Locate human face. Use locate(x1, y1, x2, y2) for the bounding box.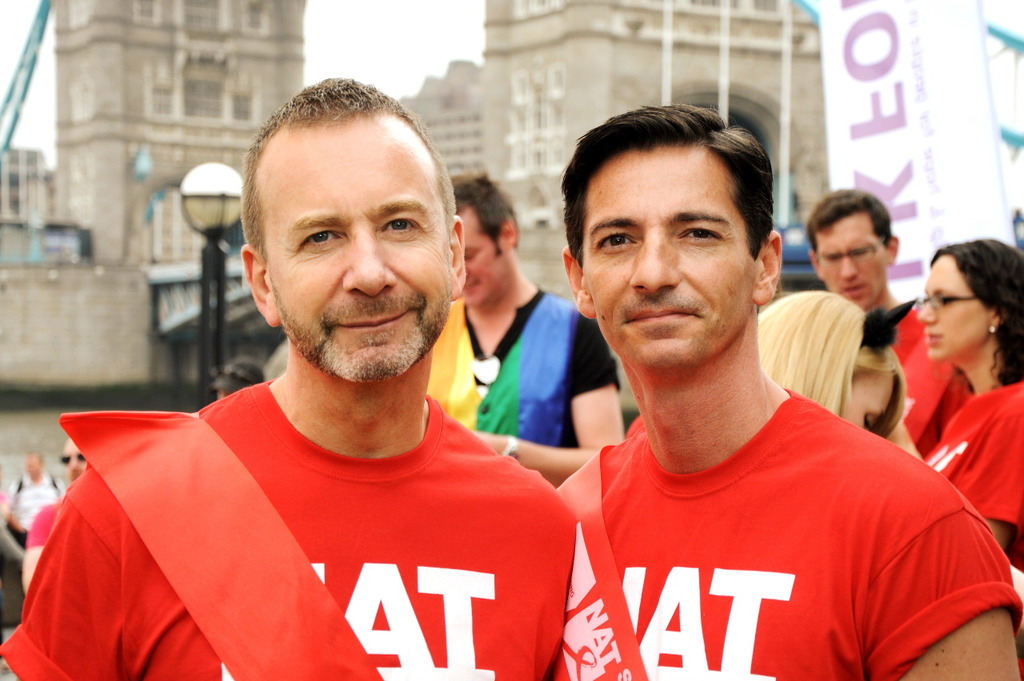
locate(921, 254, 994, 364).
